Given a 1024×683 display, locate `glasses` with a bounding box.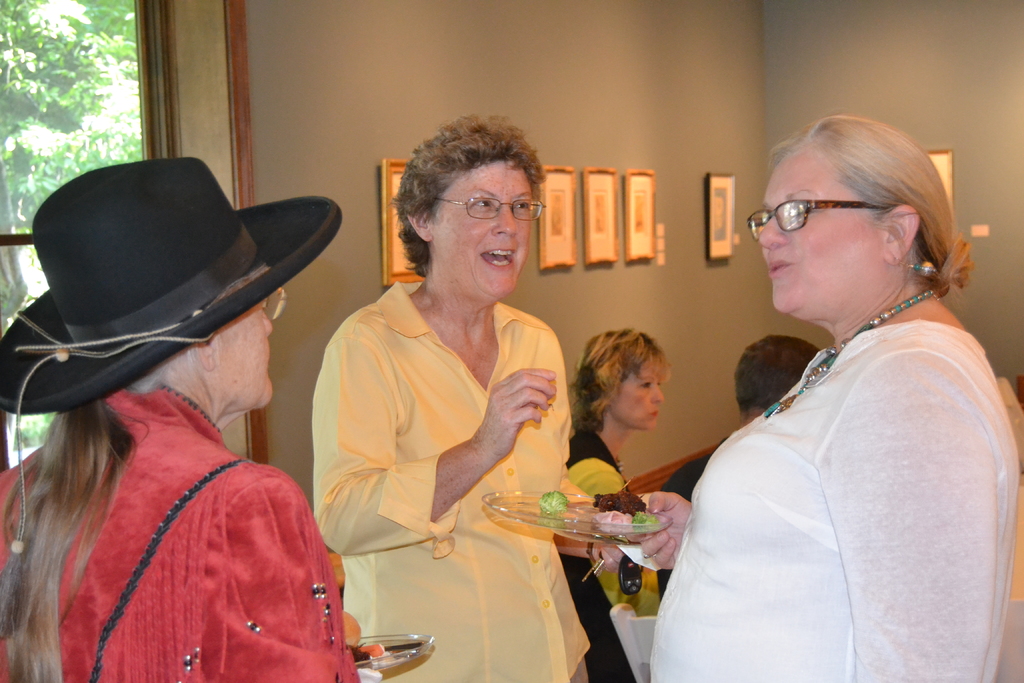
Located: [x1=258, y1=286, x2=292, y2=325].
